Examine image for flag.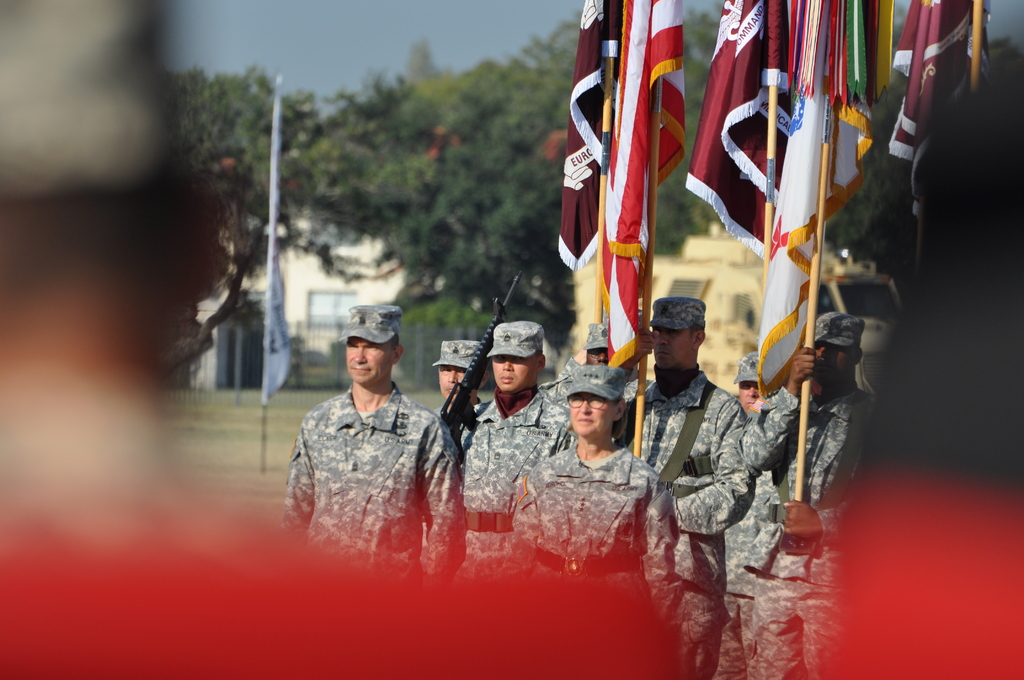
Examination result: region(882, 0, 993, 214).
